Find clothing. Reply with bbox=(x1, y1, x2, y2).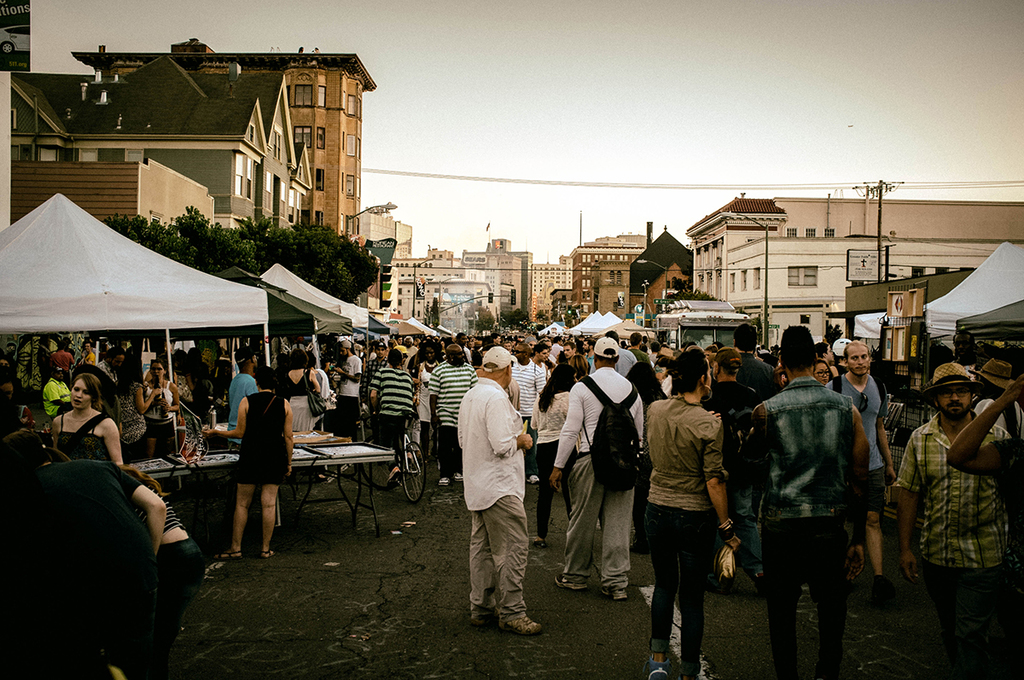
bbox=(135, 481, 204, 647).
